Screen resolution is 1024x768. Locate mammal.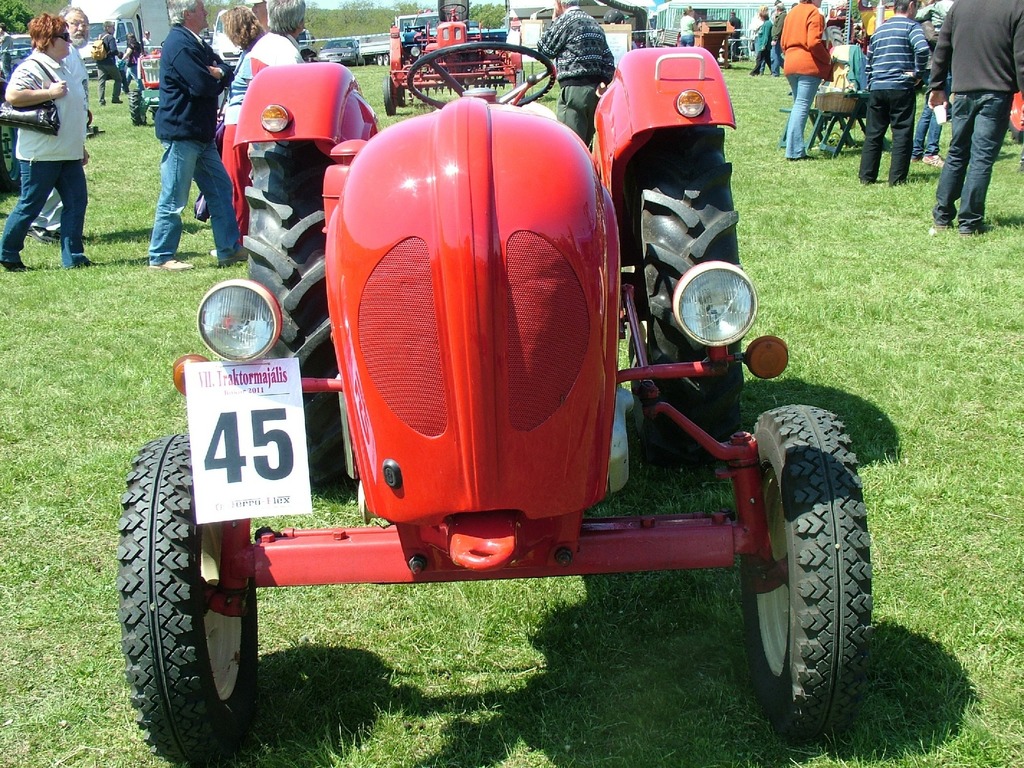
Rect(150, 0, 230, 267).
